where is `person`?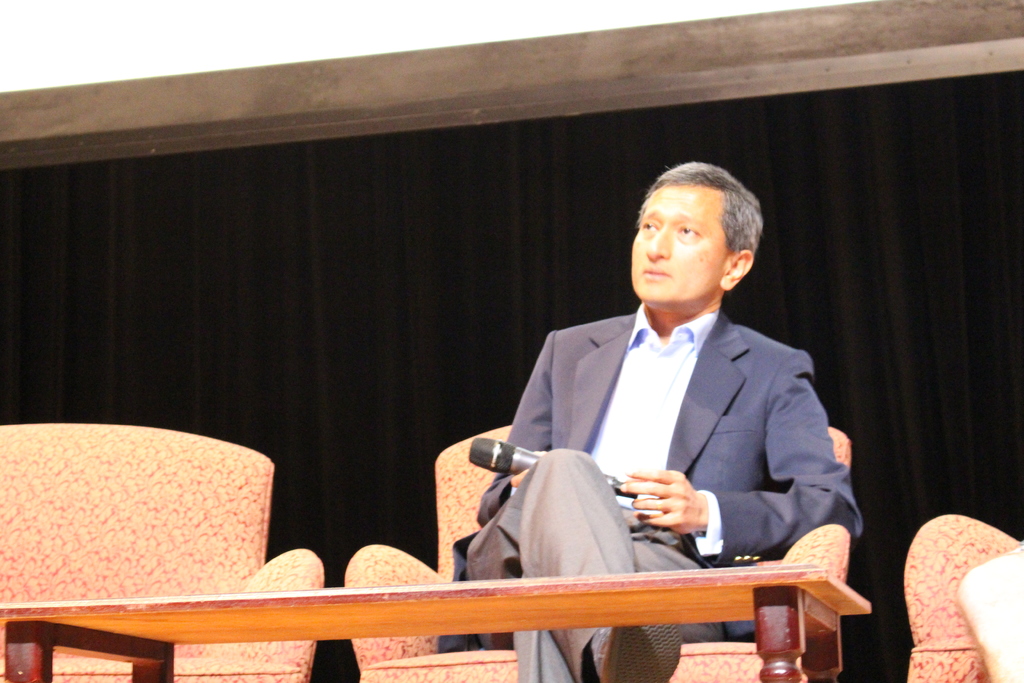
(432,161,861,682).
